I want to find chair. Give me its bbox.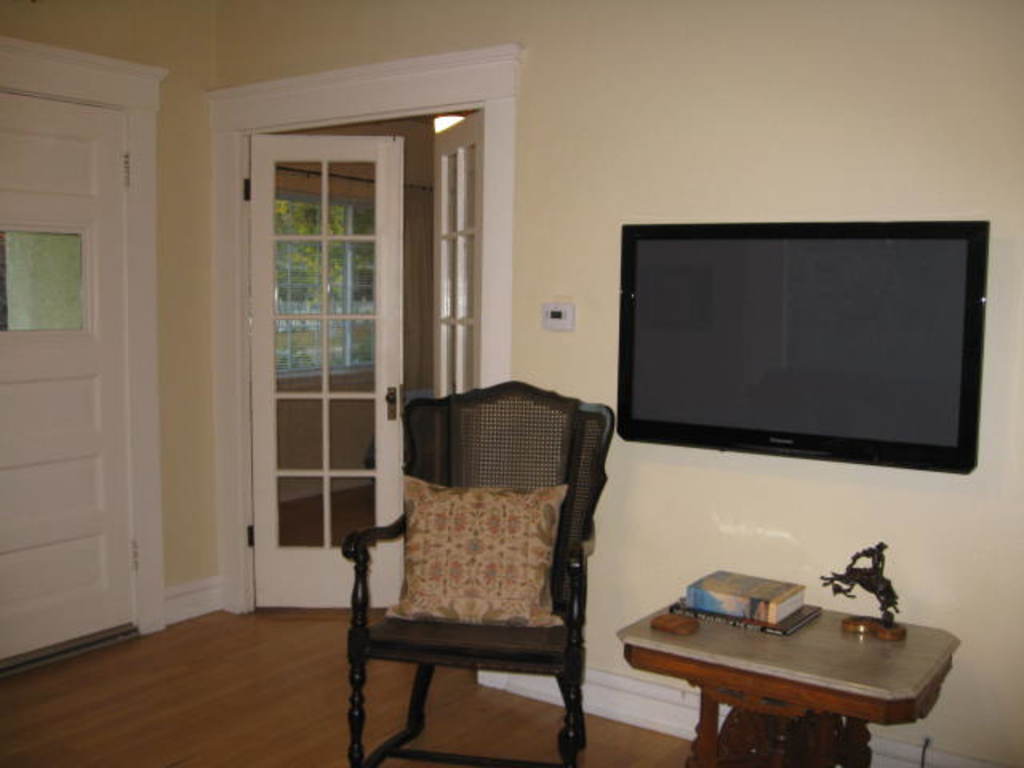
bbox=(320, 376, 624, 754).
